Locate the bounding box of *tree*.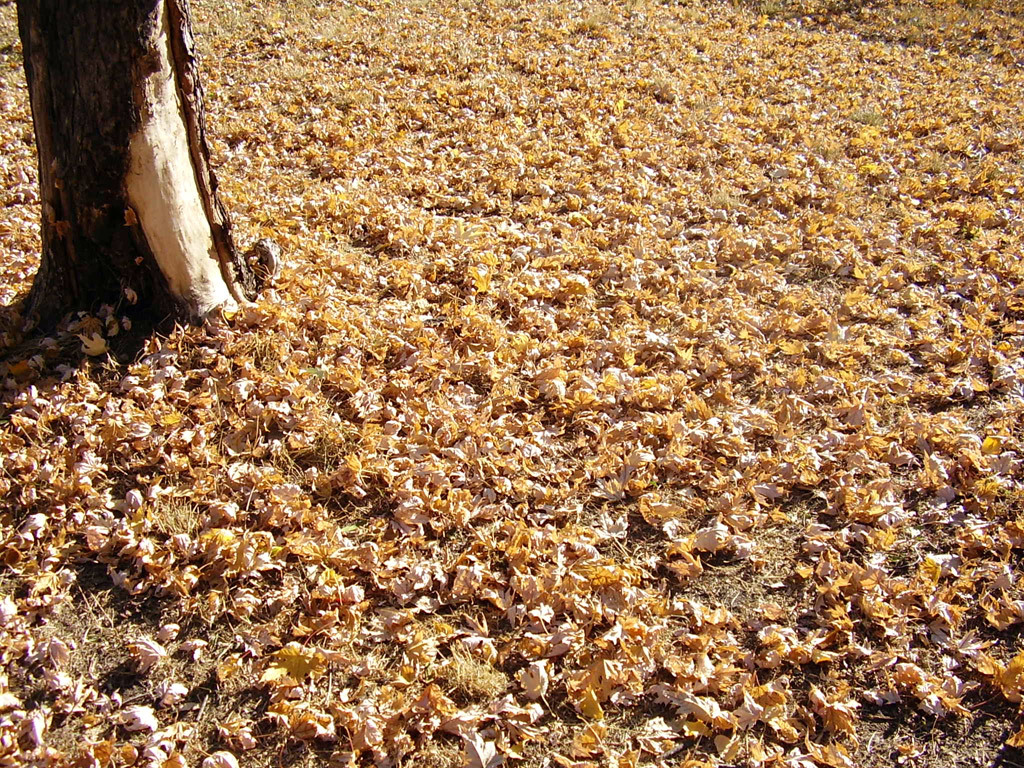
Bounding box: region(0, 0, 252, 388).
